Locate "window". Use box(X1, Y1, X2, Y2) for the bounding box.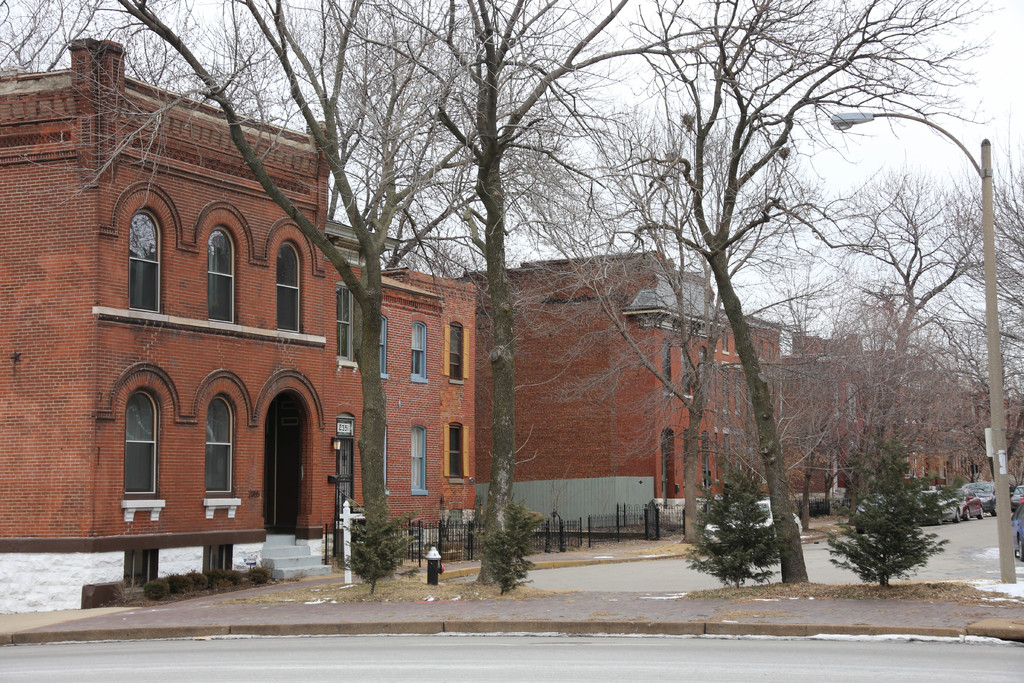
box(449, 321, 461, 383).
